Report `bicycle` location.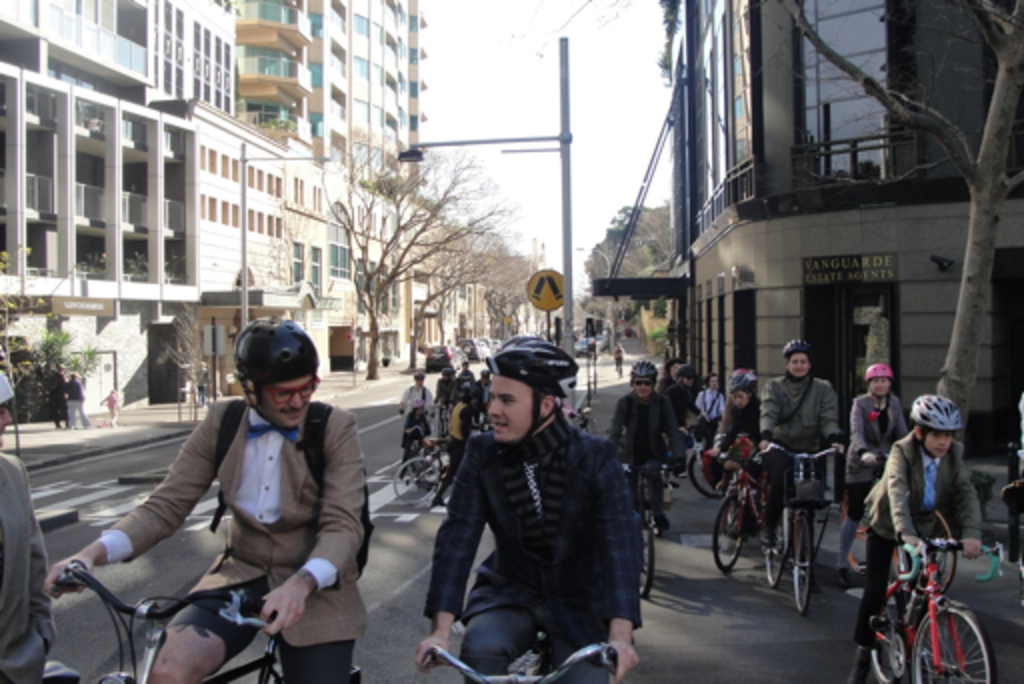
Report: left=434, top=404, right=452, bottom=442.
